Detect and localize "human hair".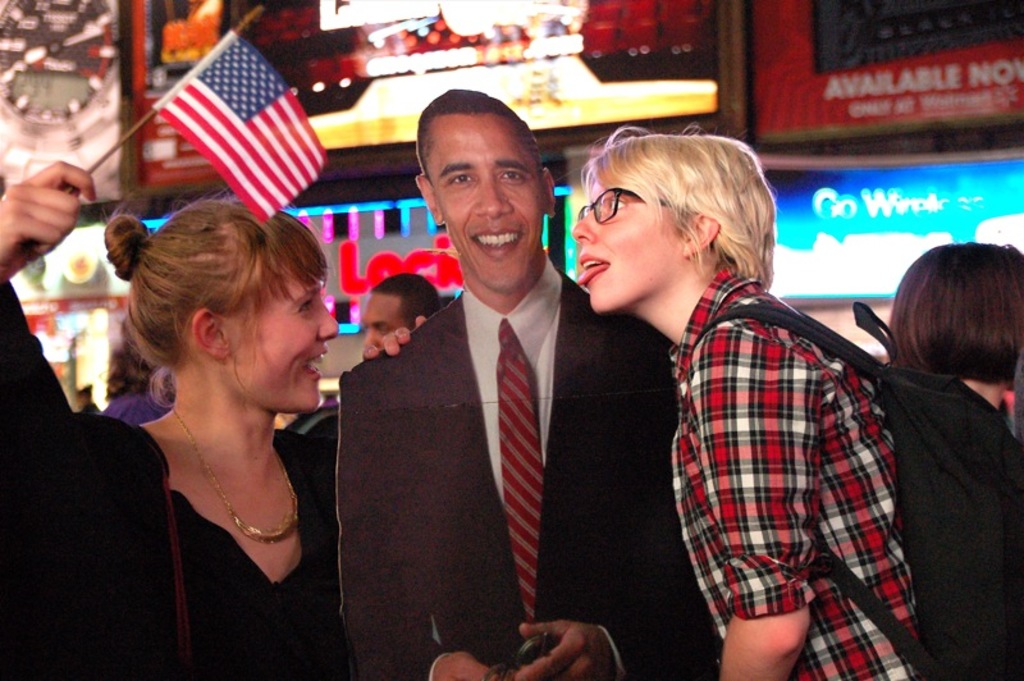
Localized at crop(415, 88, 545, 187).
